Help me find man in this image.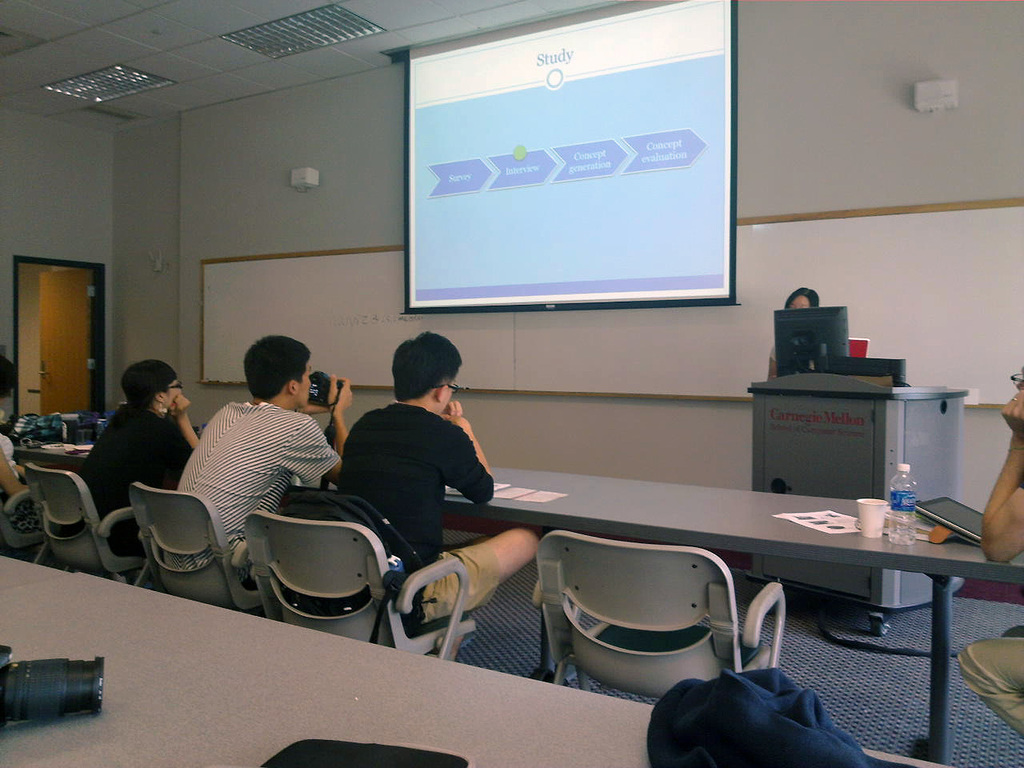
Found it: (left=166, top=360, right=354, bottom=568).
